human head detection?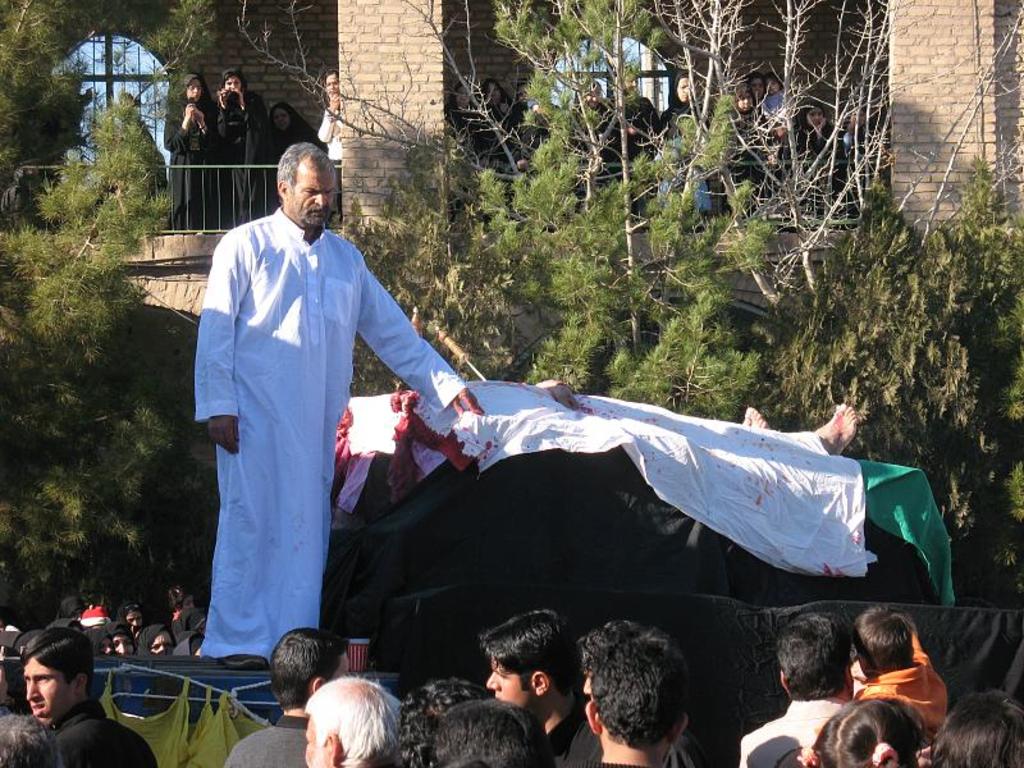
(left=781, top=612, right=850, bottom=704)
